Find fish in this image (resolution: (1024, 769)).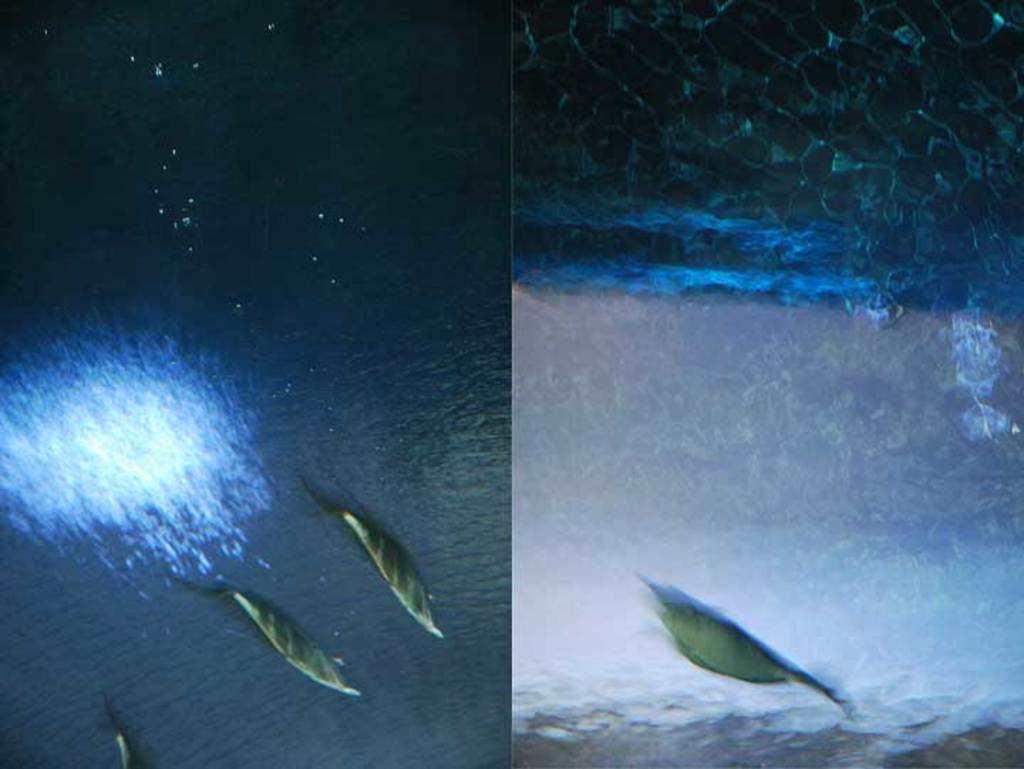
(x1=646, y1=583, x2=850, y2=711).
